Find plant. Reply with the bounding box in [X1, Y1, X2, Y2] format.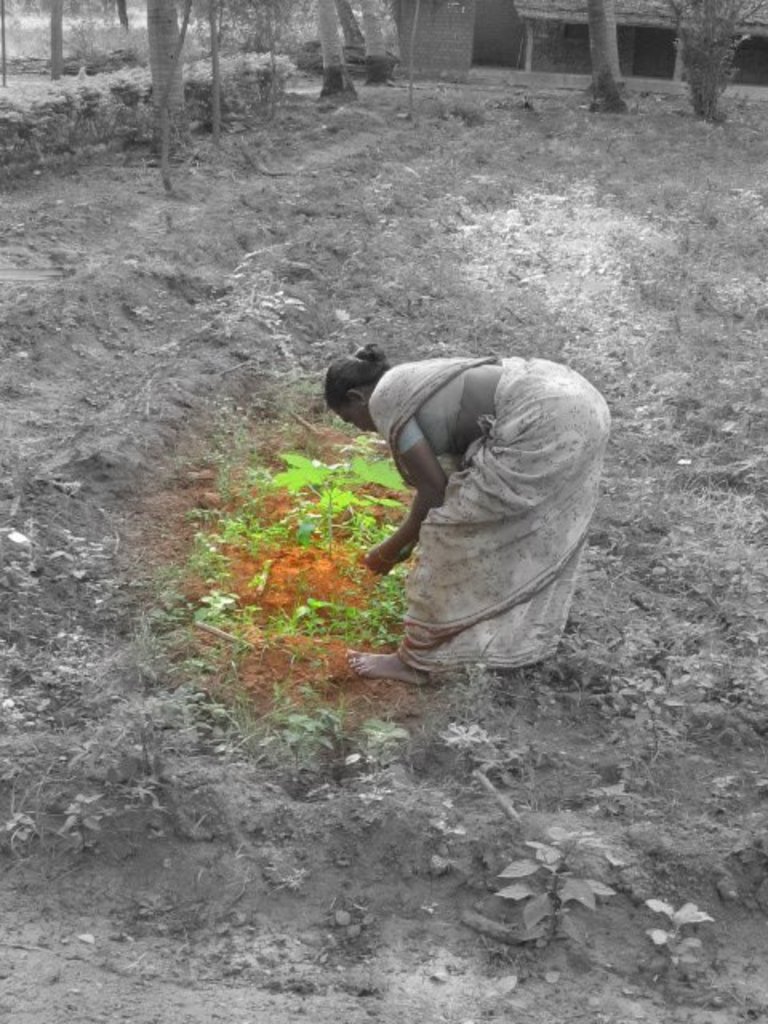
[502, 810, 630, 960].
